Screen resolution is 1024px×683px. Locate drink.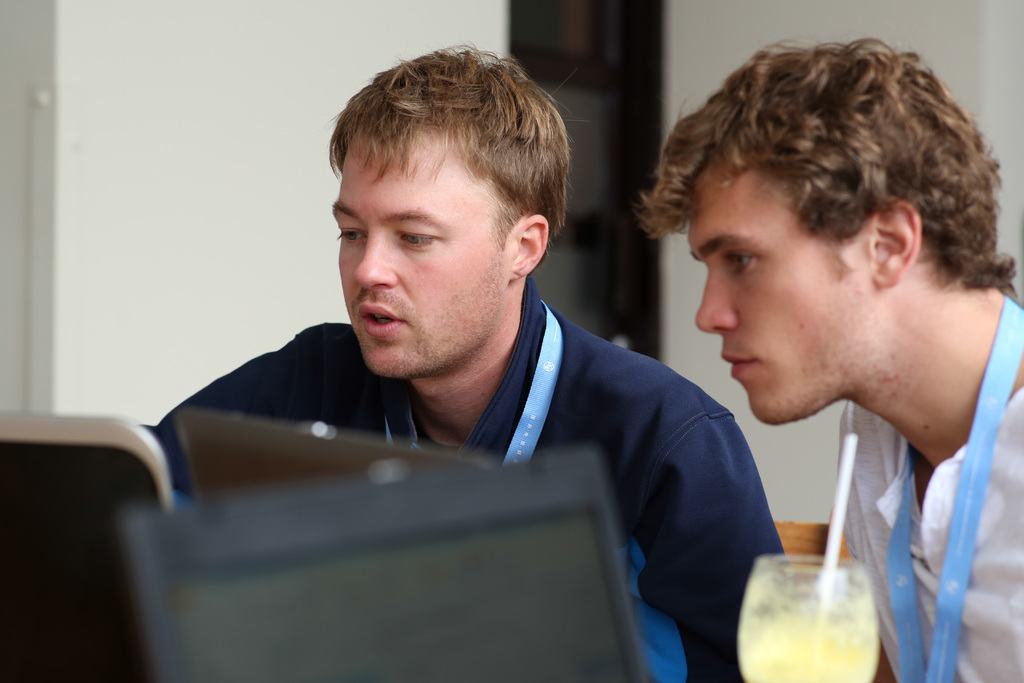
(736,555,879,682).
